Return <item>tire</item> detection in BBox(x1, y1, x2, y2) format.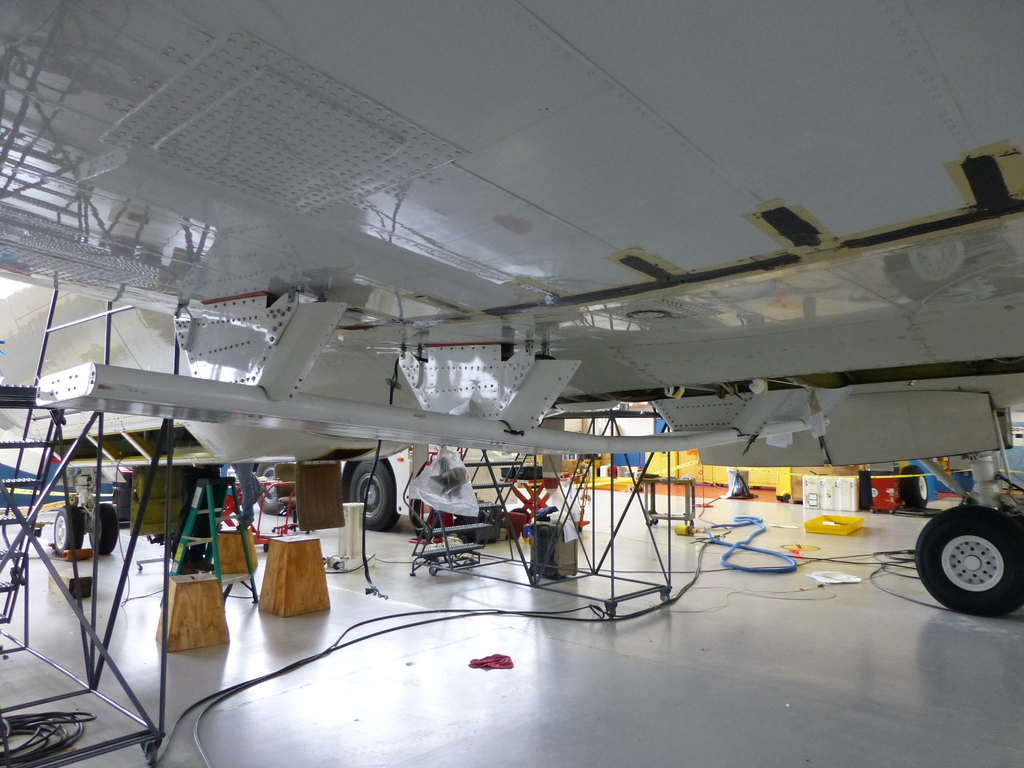
BBox(902, 466, 927, 507).
